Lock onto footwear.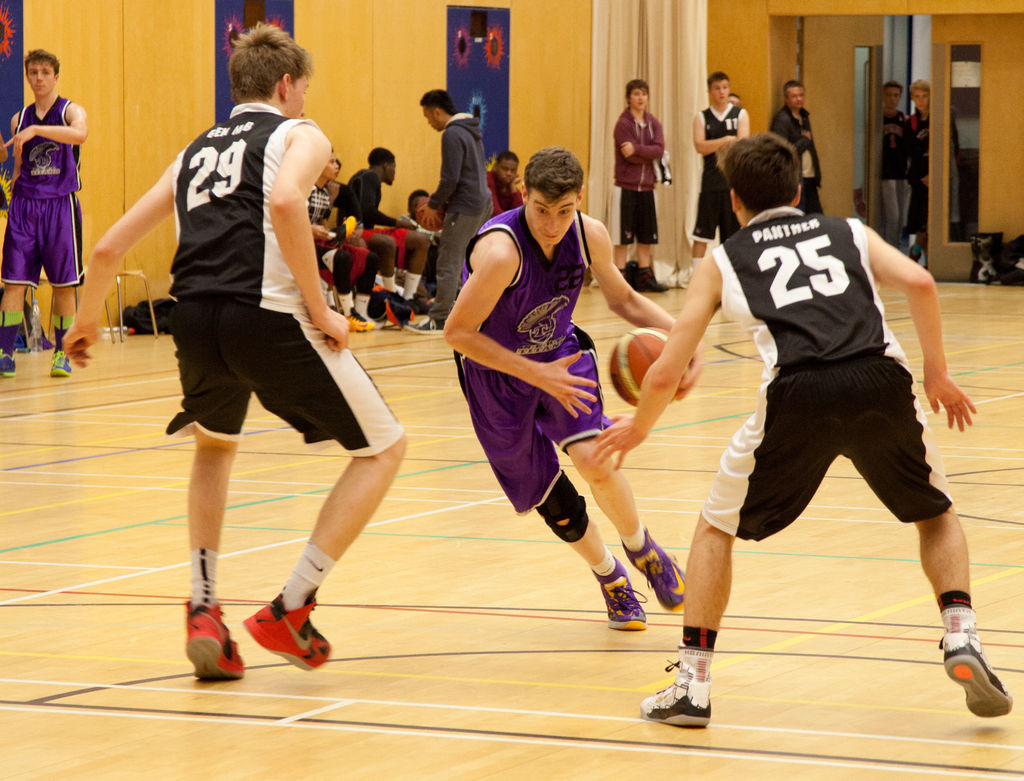
Locked: <region>937, 632, 1013, 721</region>.
